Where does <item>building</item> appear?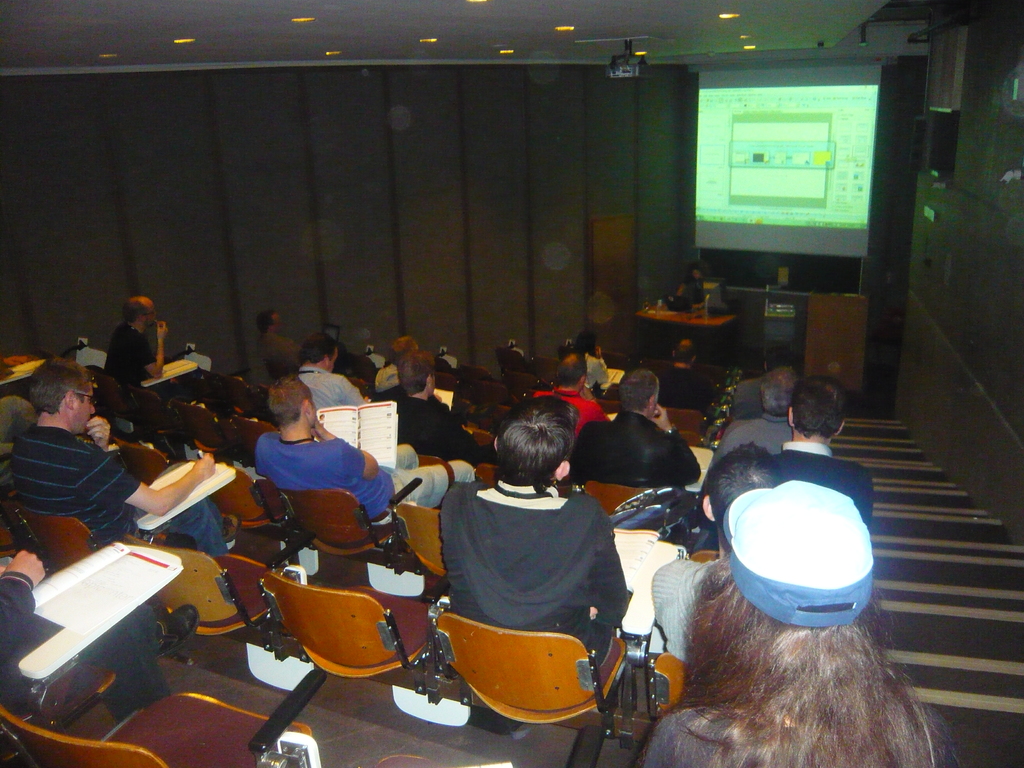
Appears at (0, 0, 1023, 767).
